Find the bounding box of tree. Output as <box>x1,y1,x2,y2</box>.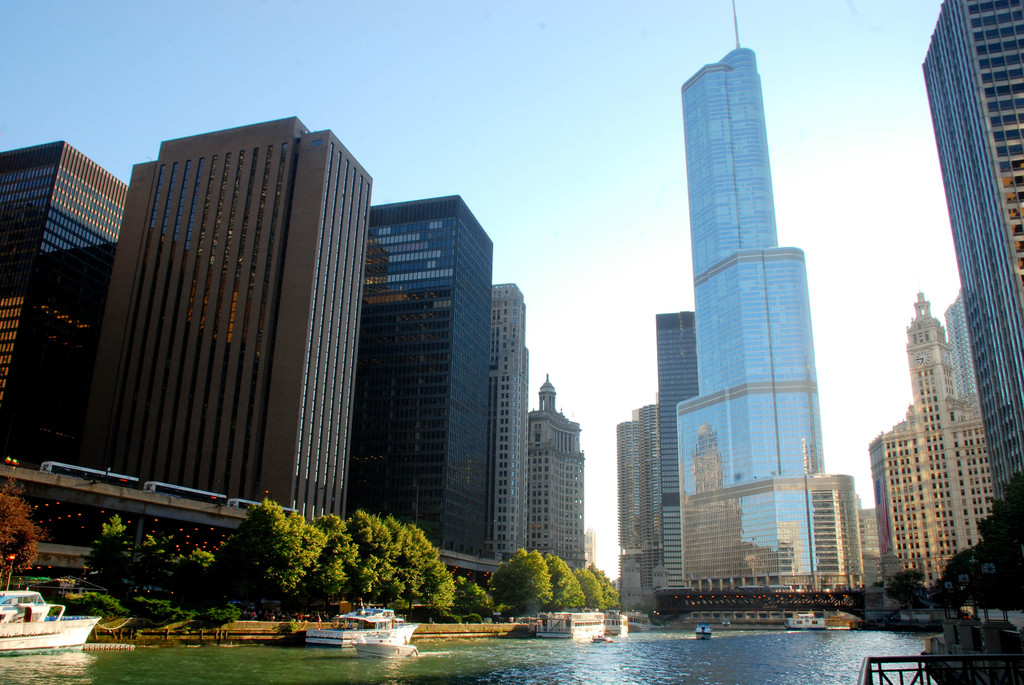
<box>0,472,39,592</box>.
